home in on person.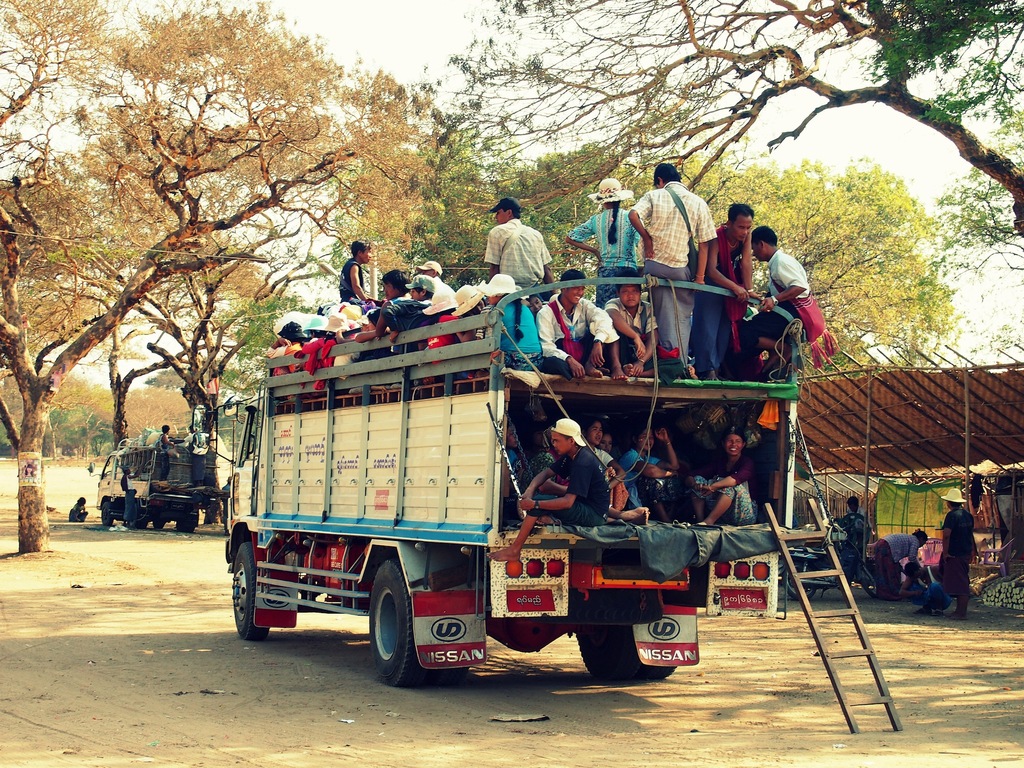
Homed in at [68, 497, 92, 523].
